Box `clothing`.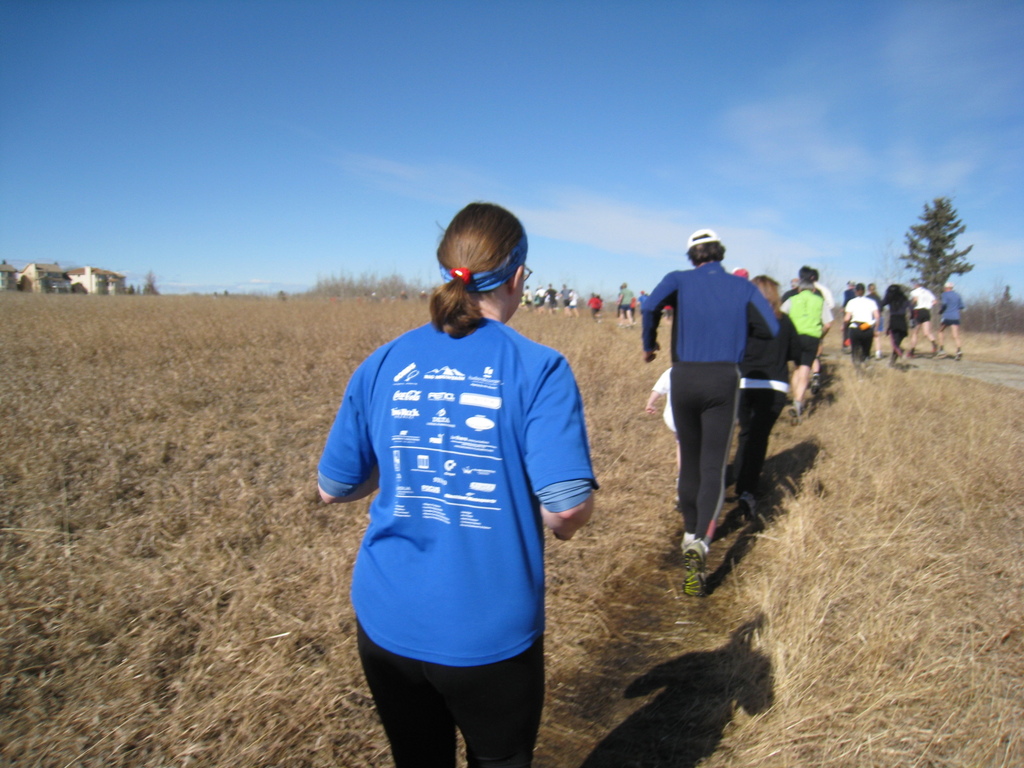
882 296 916 340.
